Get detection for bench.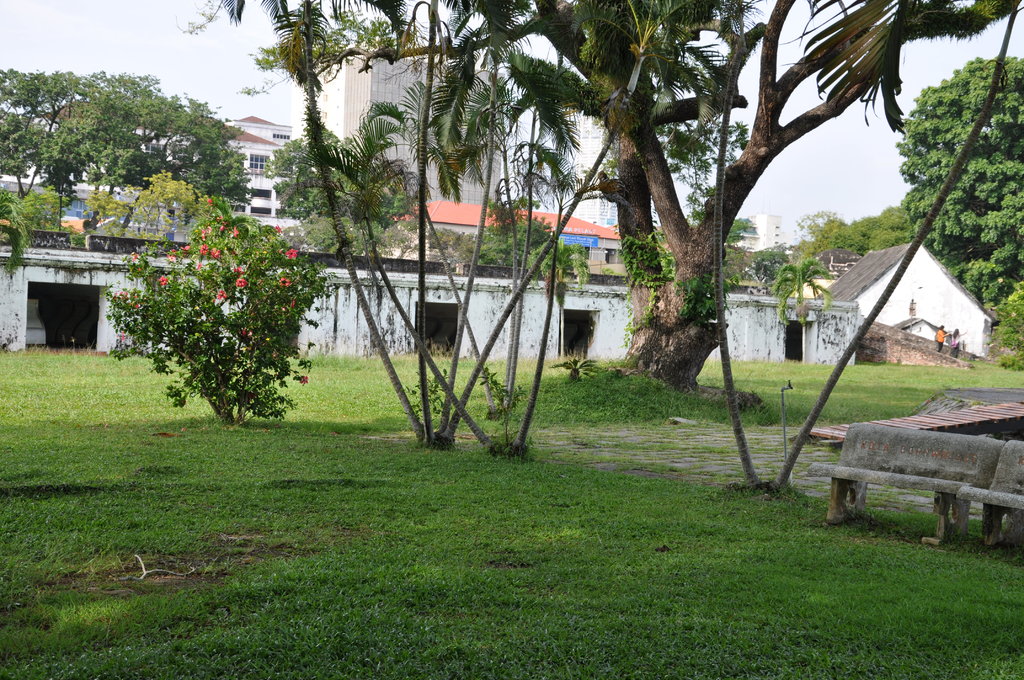
Detection: (959,435,1023,555).
